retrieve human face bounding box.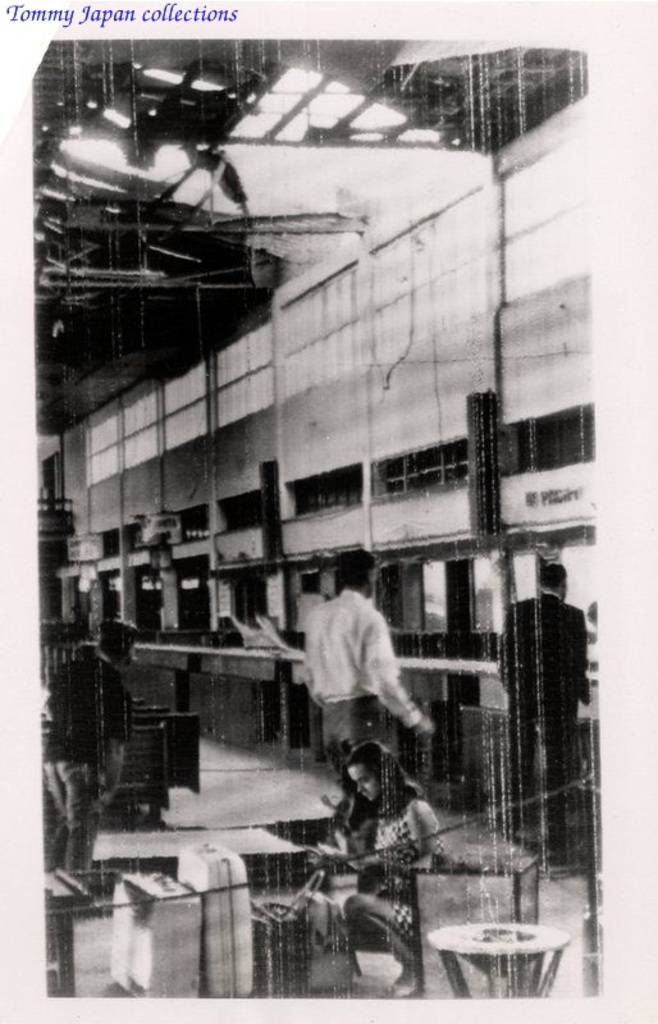
Bounding box: locate(348, 764, 376, 799).
